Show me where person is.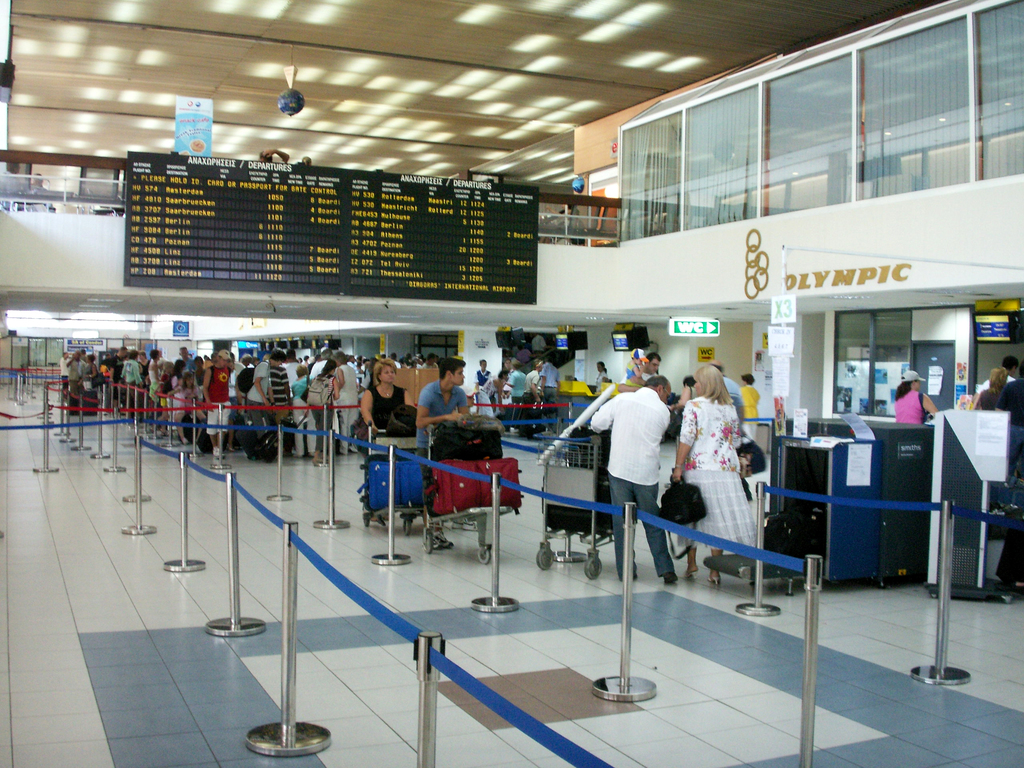
person is at bbox=[505, 362, 530, 406].
